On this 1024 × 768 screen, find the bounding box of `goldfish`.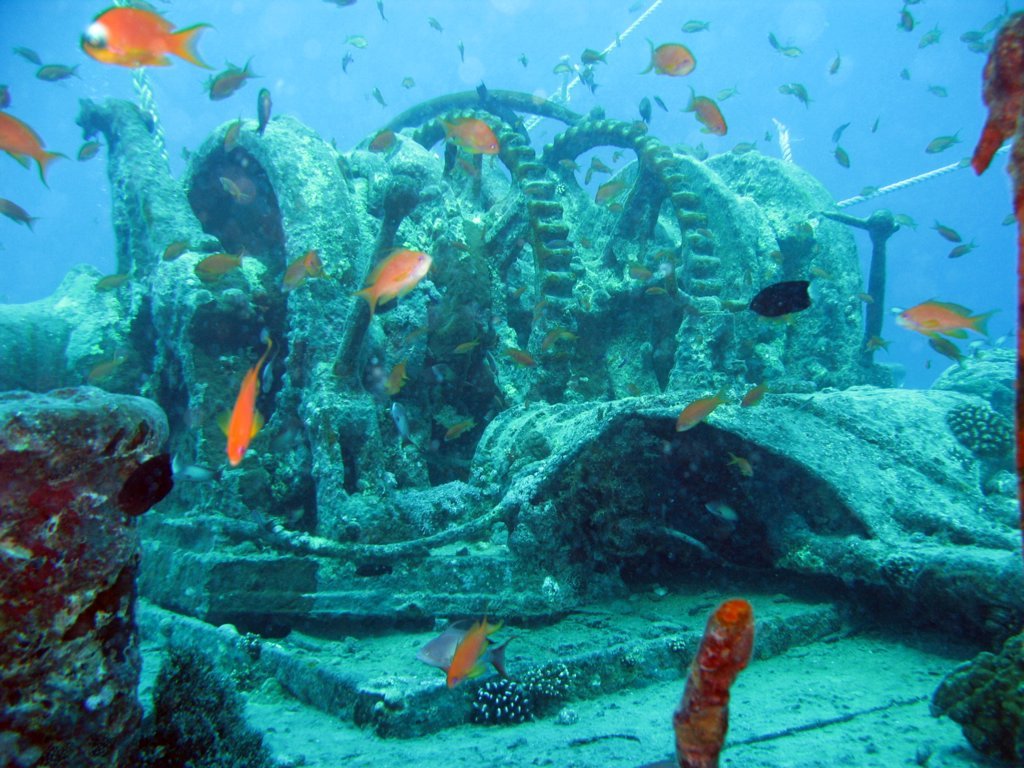
Bounding box: BBox(984, 14, 1007, 33).
